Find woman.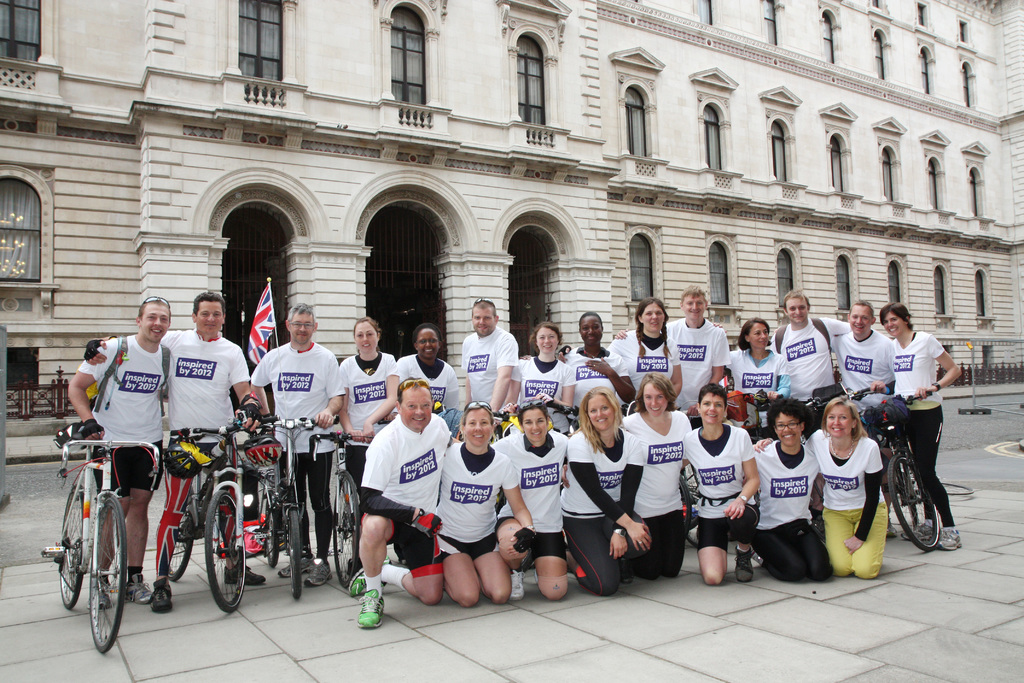
[885,304,961,549].
